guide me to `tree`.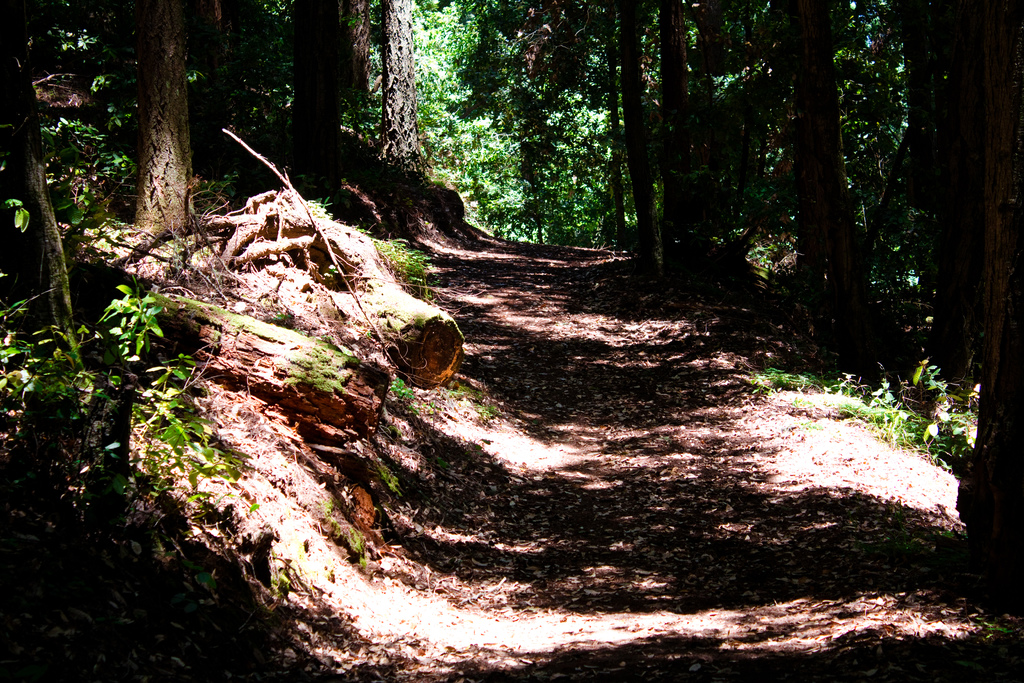
Guidance: [0,0,81,399].
